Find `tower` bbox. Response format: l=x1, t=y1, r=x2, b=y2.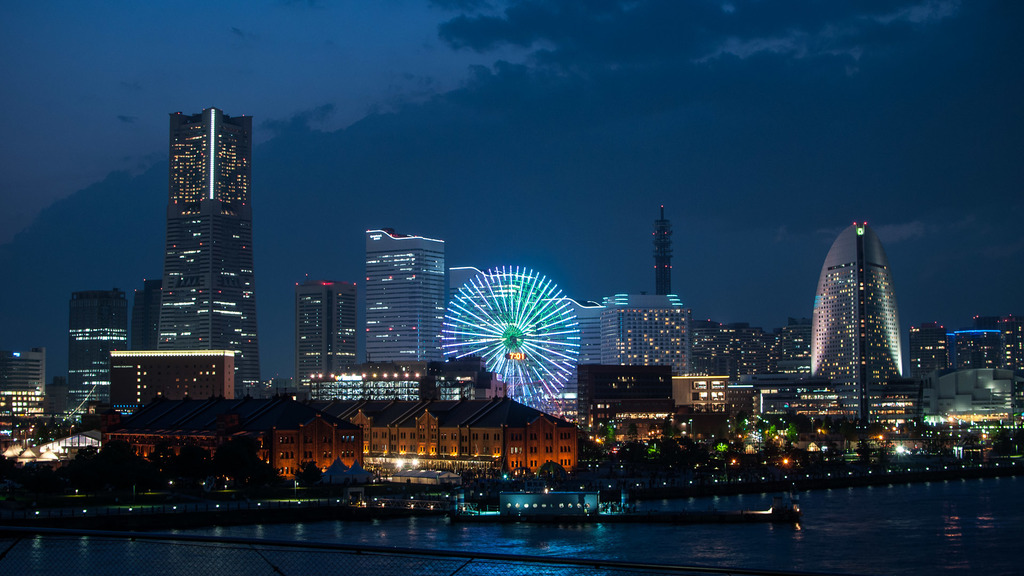
l=919, t=318, r=947, b=365.
